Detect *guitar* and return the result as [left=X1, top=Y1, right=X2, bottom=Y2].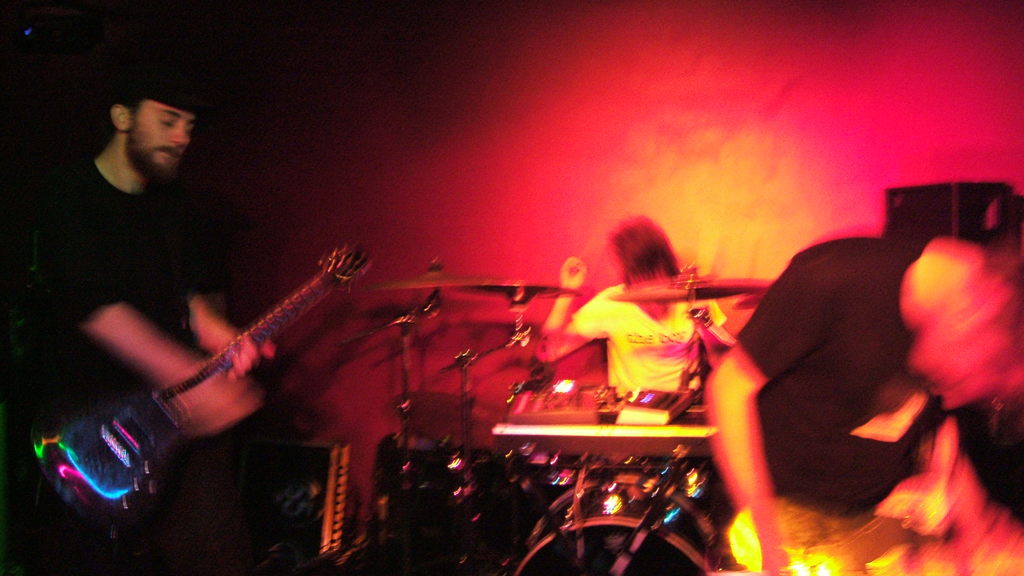
[left=65, top=236, right=363, bottom=518].
